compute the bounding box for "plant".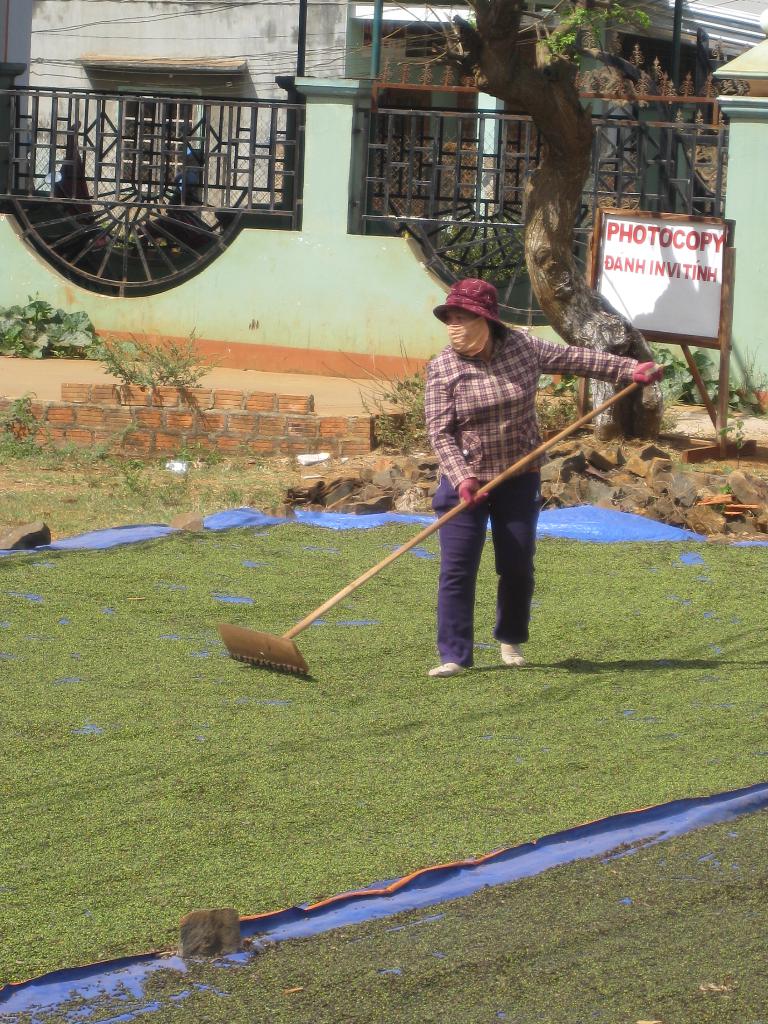
(x1=0, y1=293, x2=93, y2=359).
